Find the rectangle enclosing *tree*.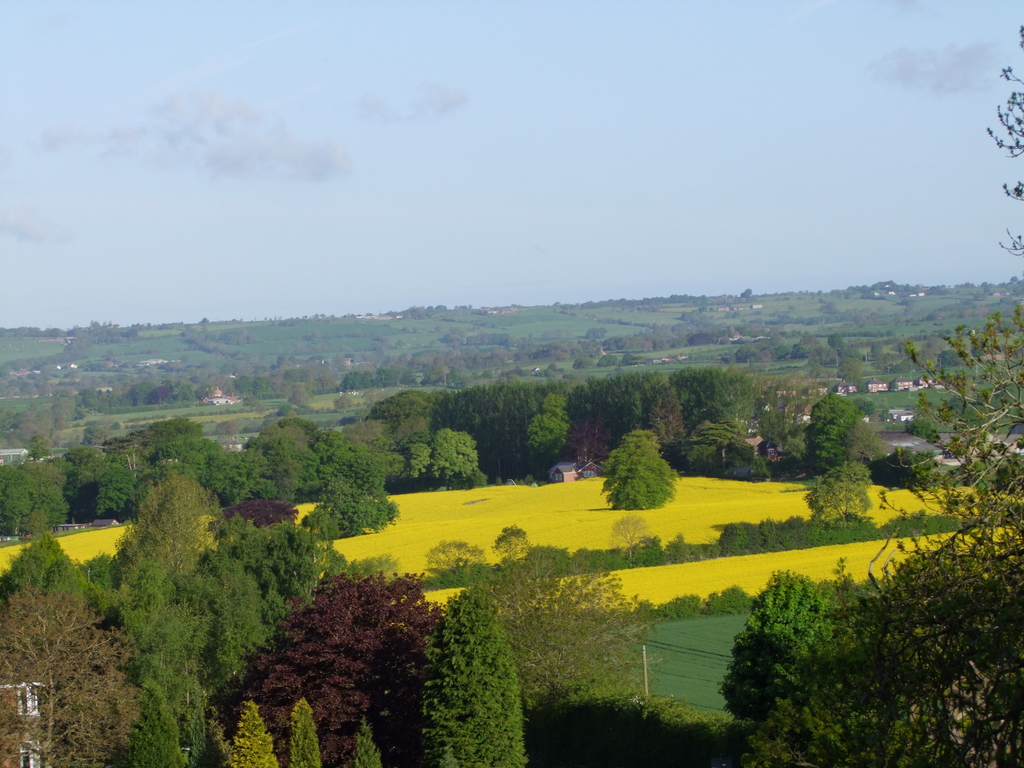
crop(442, 380, 504, 429).
